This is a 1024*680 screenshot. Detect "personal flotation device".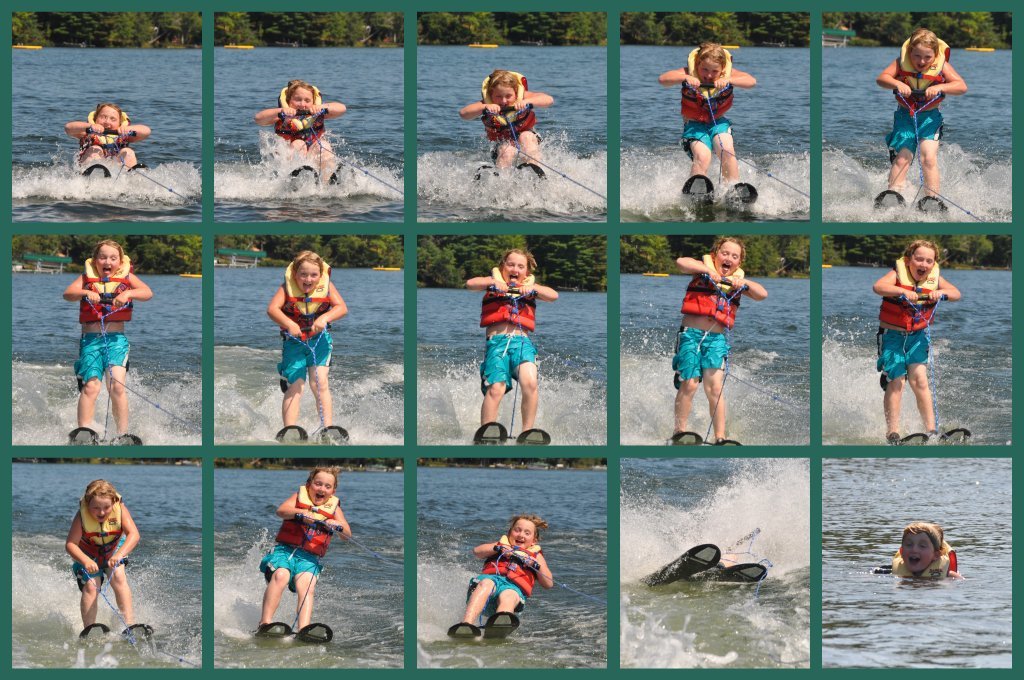
279,262,328,334.
